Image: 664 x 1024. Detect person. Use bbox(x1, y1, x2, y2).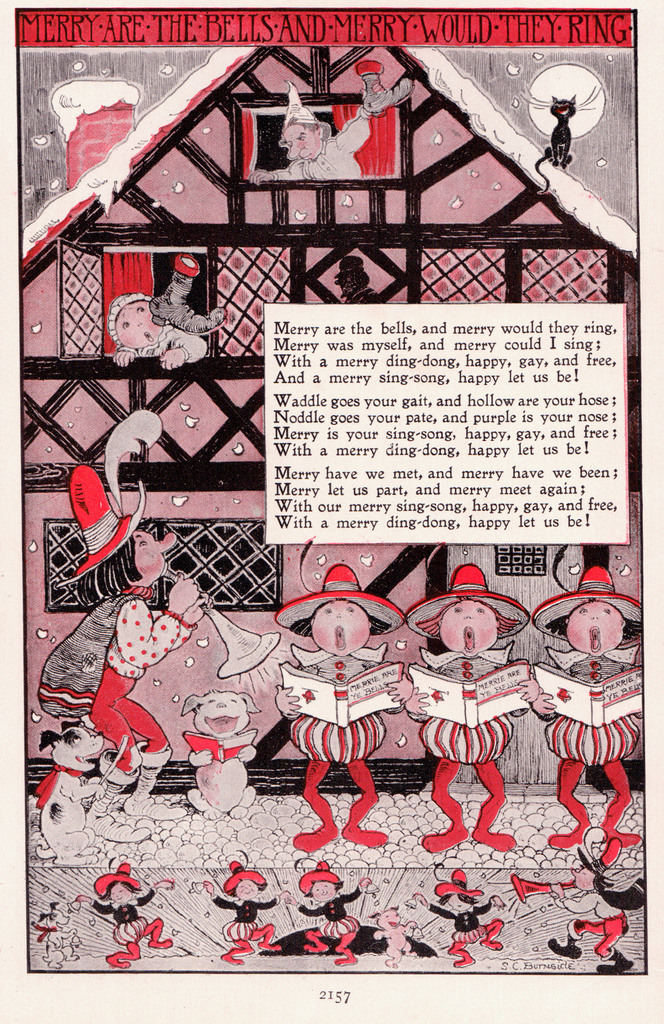
bbox(202, 858, 286, 961).
